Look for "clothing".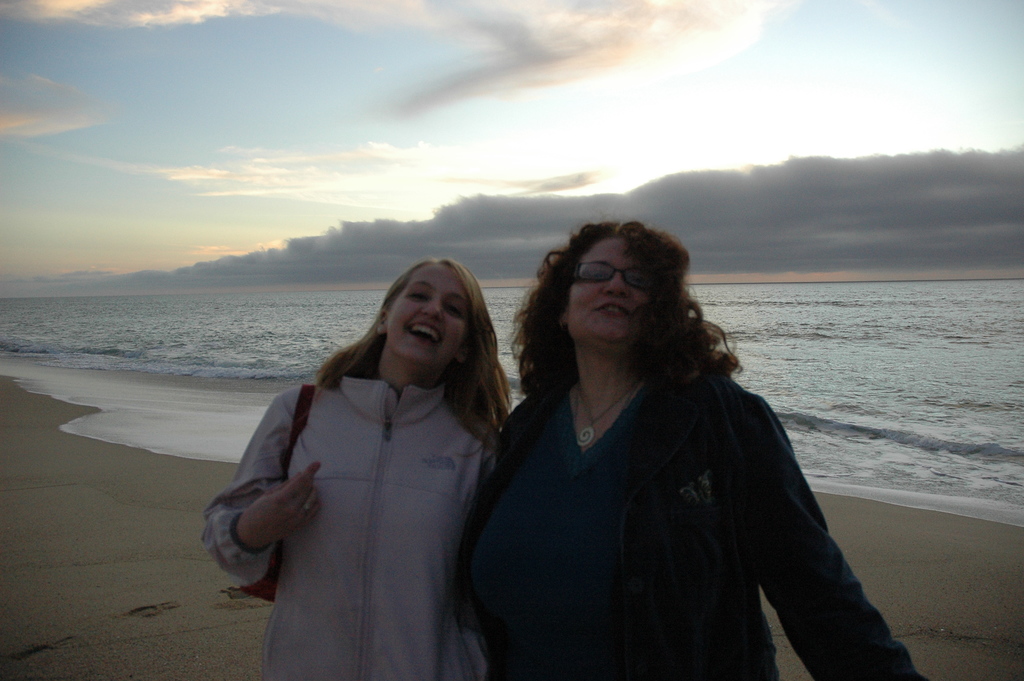
Found: bbox=(201, 368, 495, 680).
